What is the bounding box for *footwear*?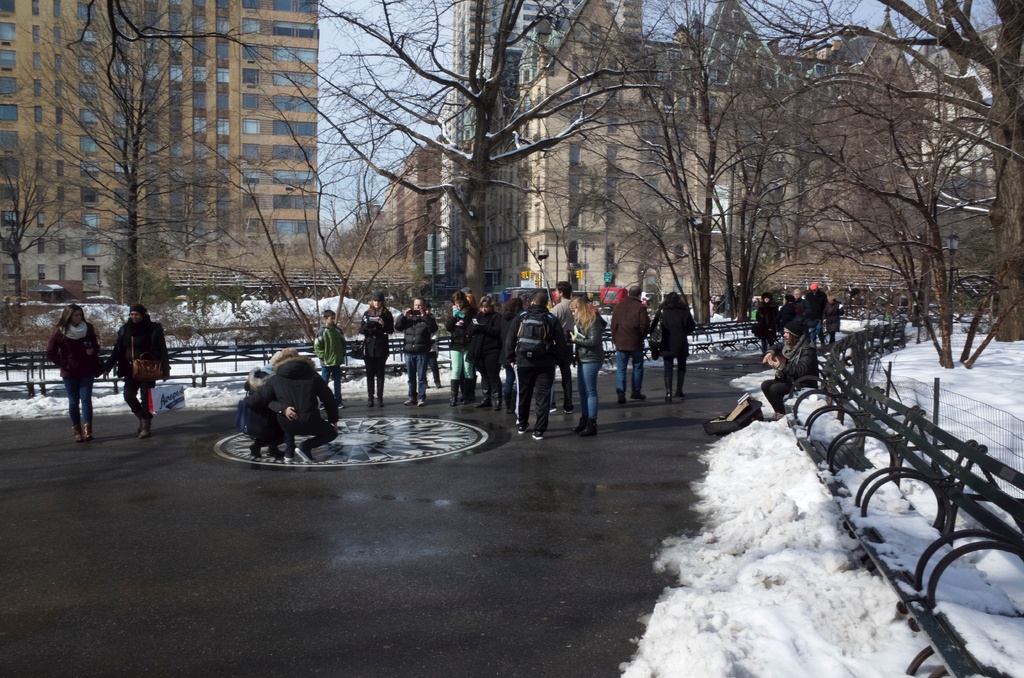
crop(547, 401, 556, 412).
